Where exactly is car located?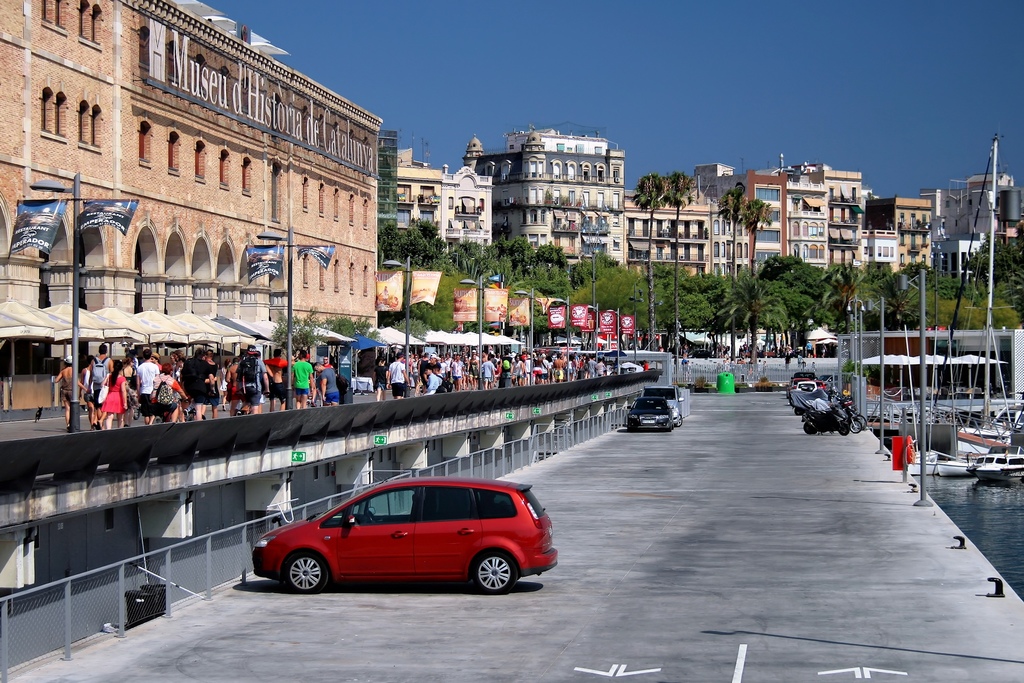
Its bounding box is bbox=[636, 386, 685, 425].
